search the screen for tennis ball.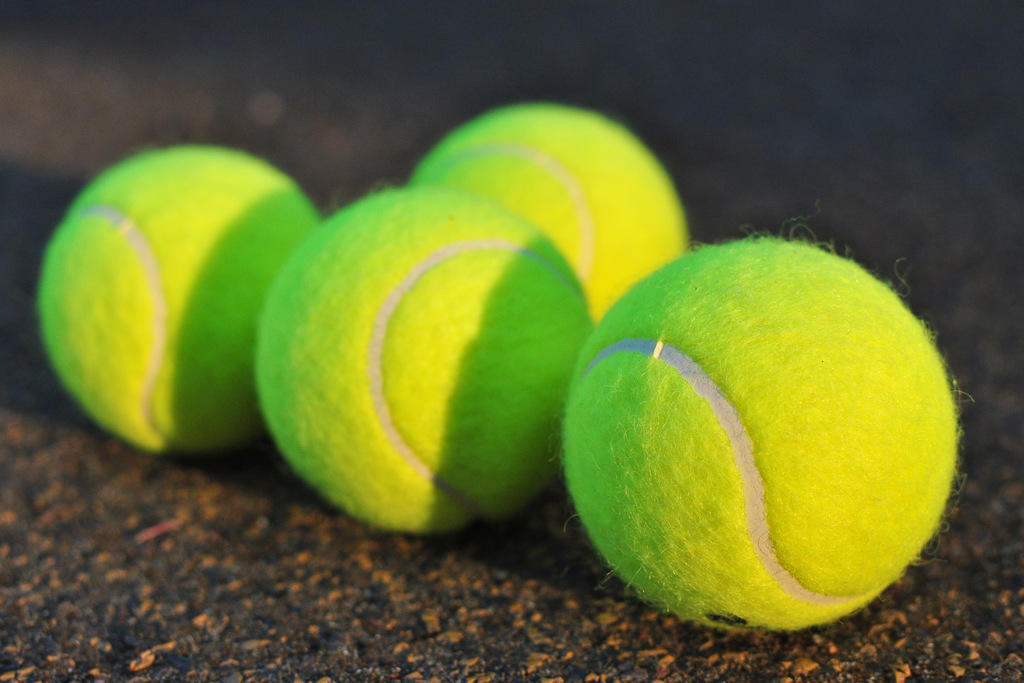
Found at locate(36, 143, 320, 454).
